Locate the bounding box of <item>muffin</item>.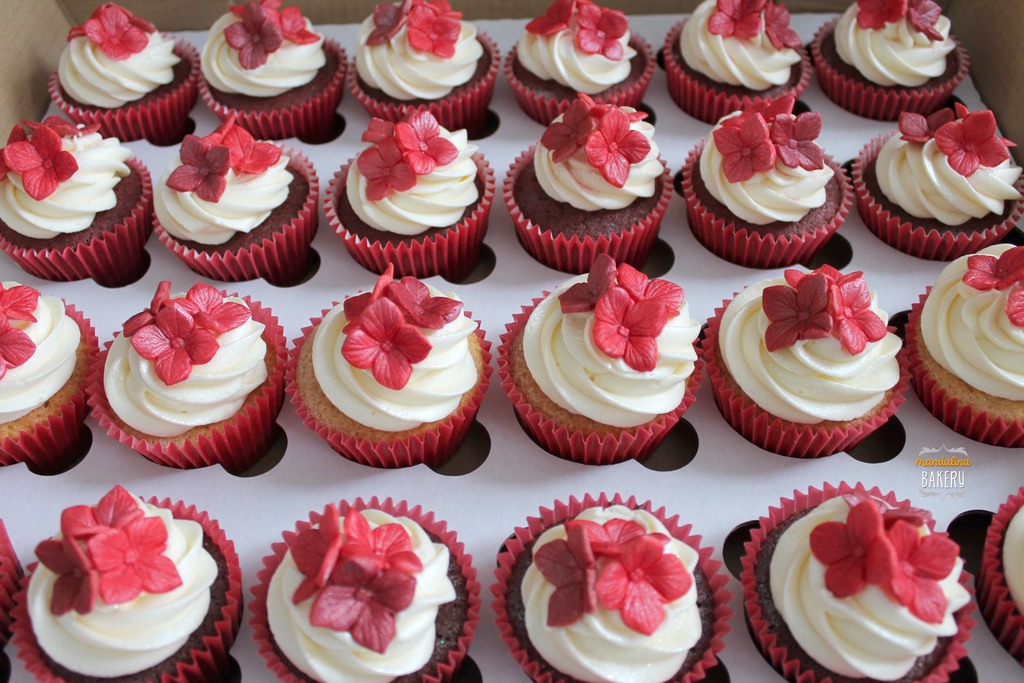
Bounding box: x1=701, y1=263, x2=913, y2=459.
